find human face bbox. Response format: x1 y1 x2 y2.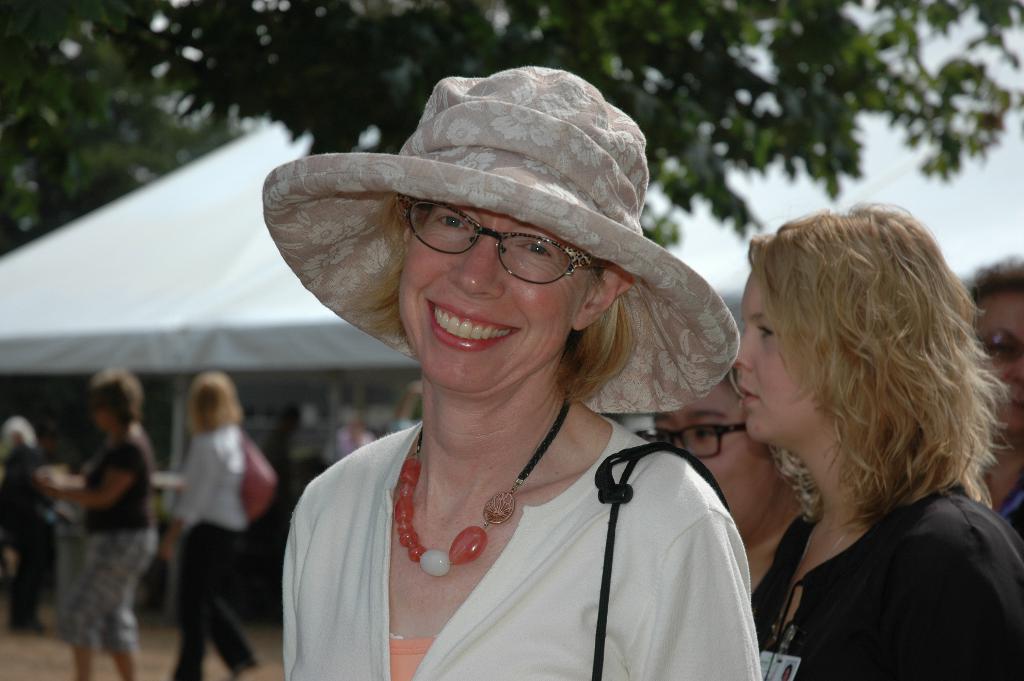
979 294 1023 431.
